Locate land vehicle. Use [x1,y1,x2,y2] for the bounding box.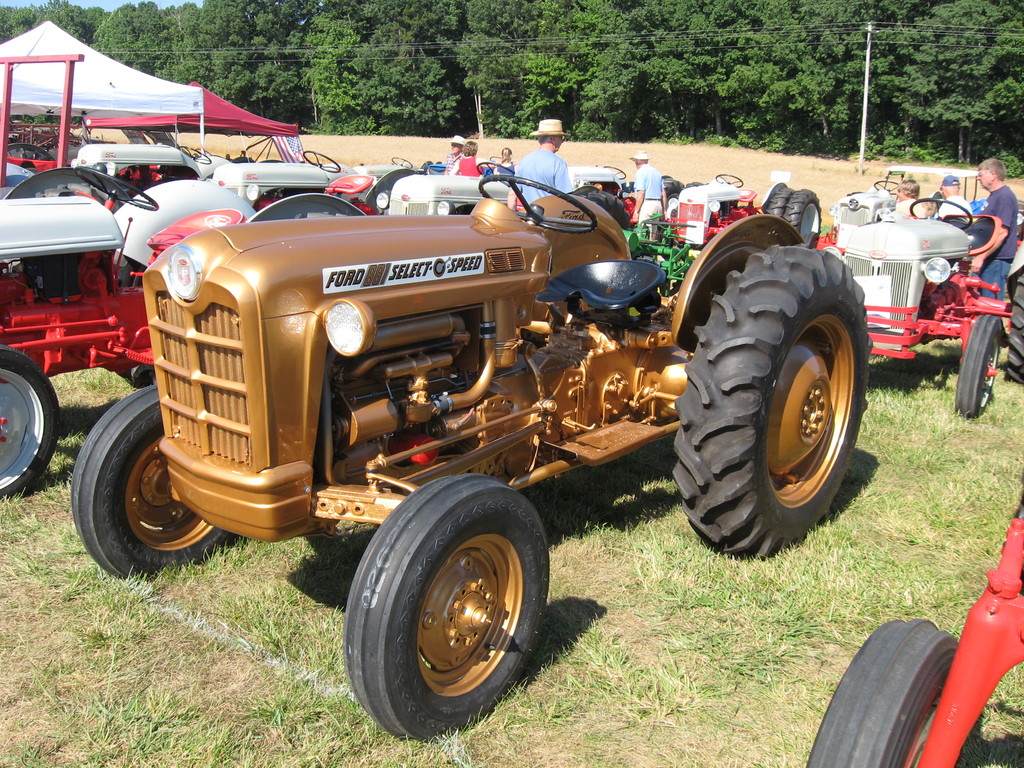
[806,497,1023,767].
